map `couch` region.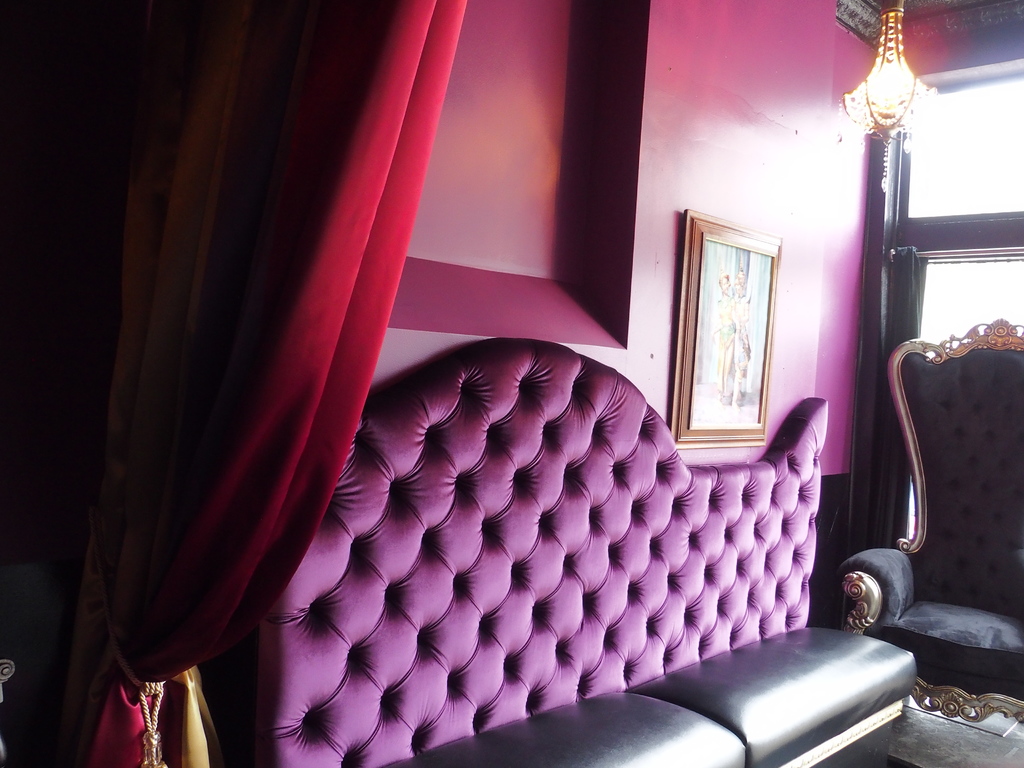
Mapped to 838 317 1023 726.
